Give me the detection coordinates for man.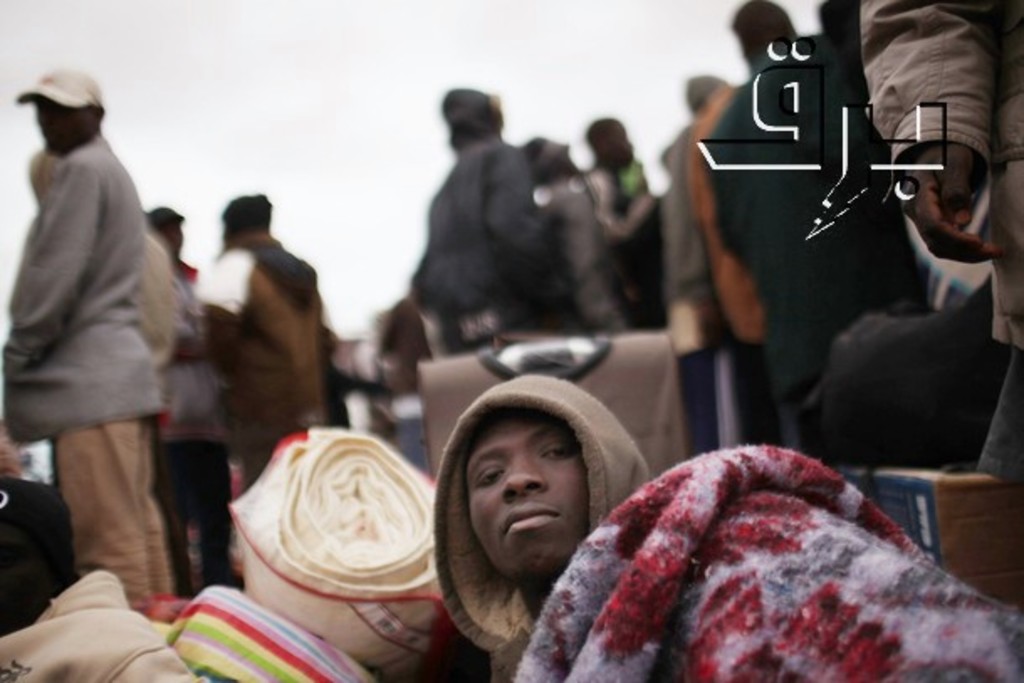
[x1=416, y1=84, x2=591, y2=364].
